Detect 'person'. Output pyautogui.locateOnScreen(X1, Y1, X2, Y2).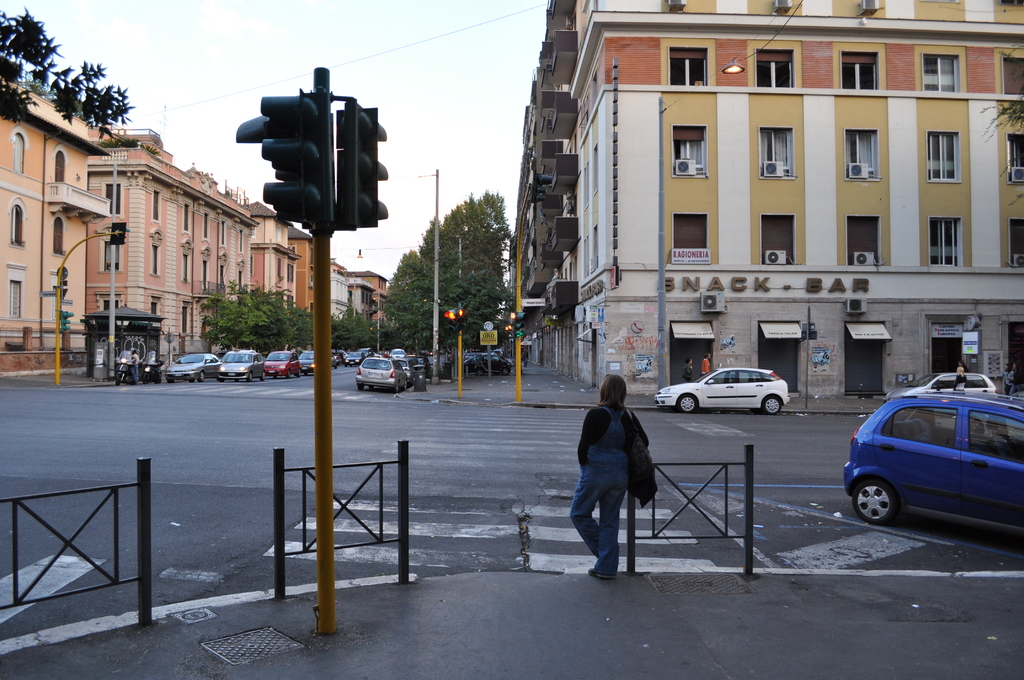
pyautogui.locateOnScreen(584, 372, 668, 581).
